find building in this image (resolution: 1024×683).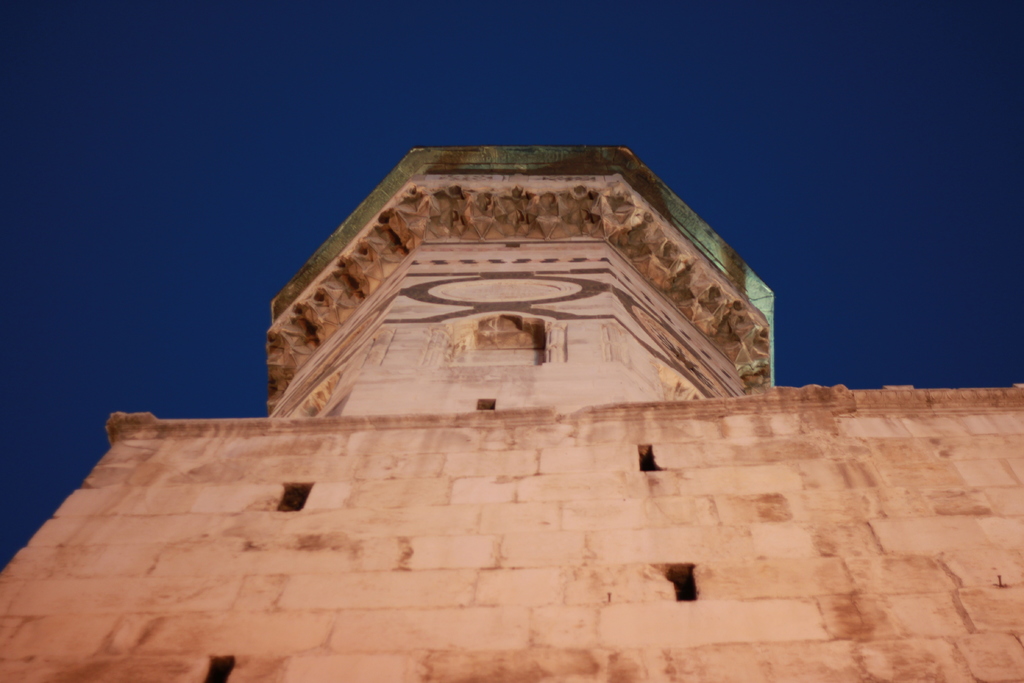
0:142:1023:682.
